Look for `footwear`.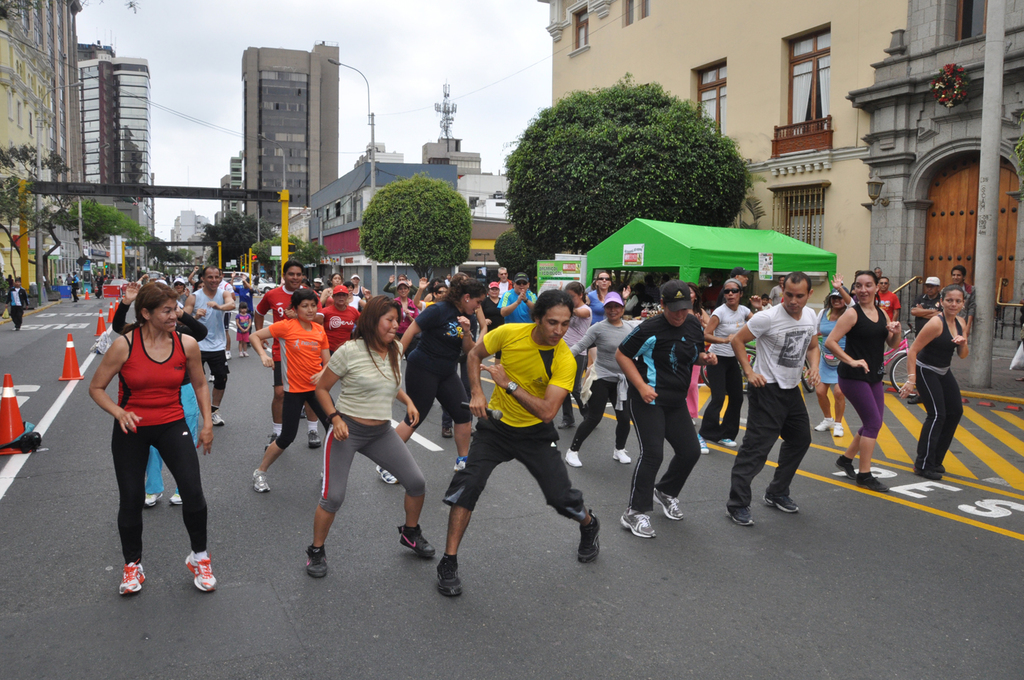
Found: 576, 510, 603, 559.
